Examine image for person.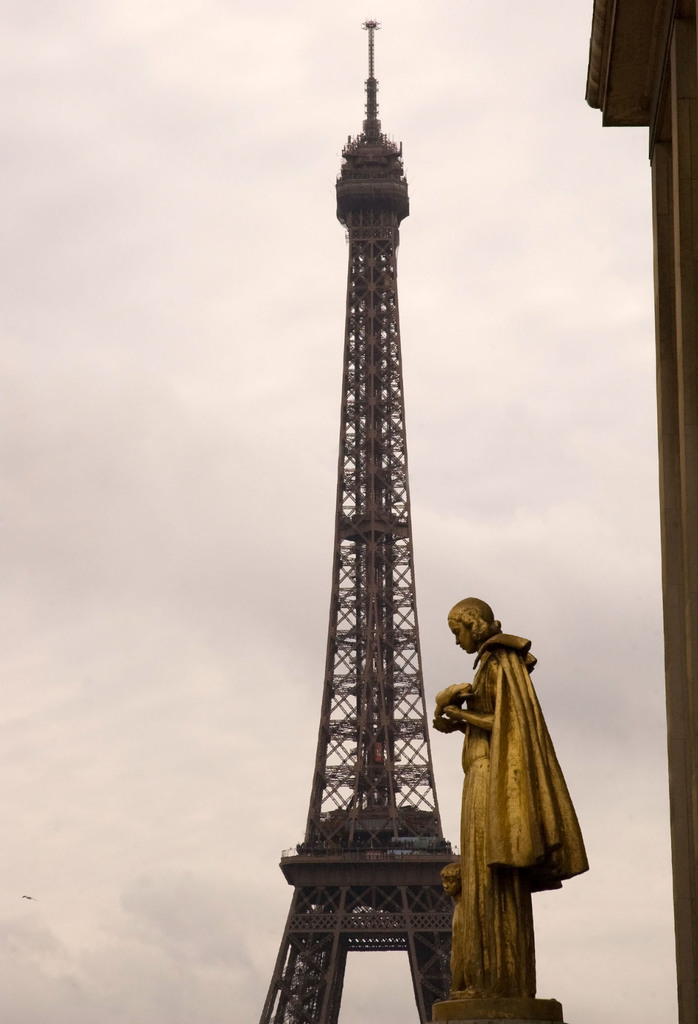
Examination result: select_region(440, 859, 459, 995).
